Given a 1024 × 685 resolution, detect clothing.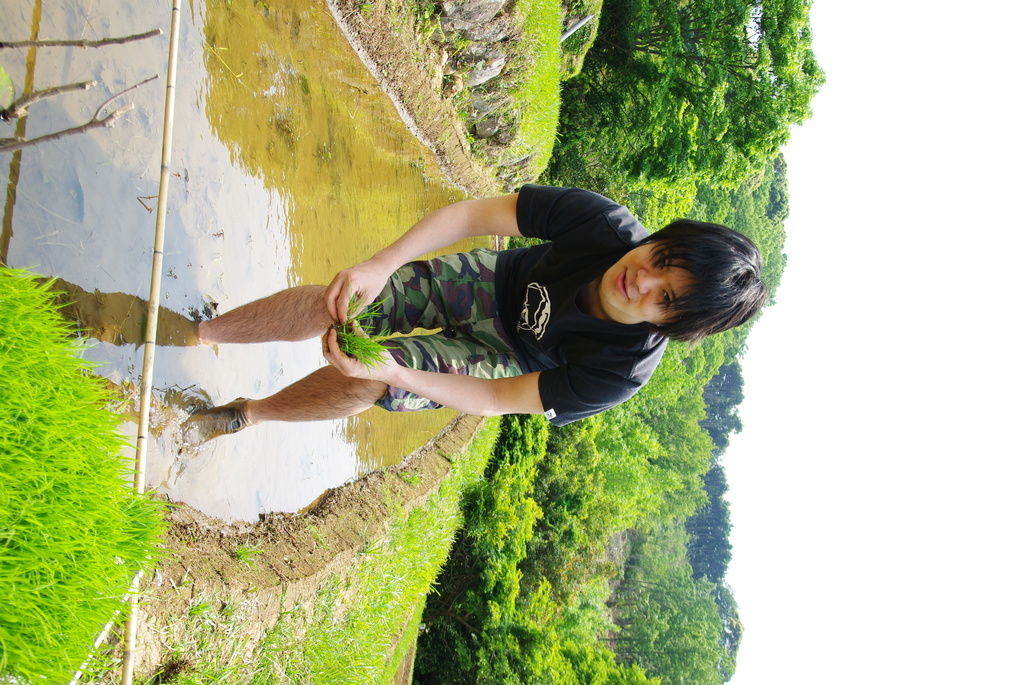
BBox(320, 215, 638, 413).
